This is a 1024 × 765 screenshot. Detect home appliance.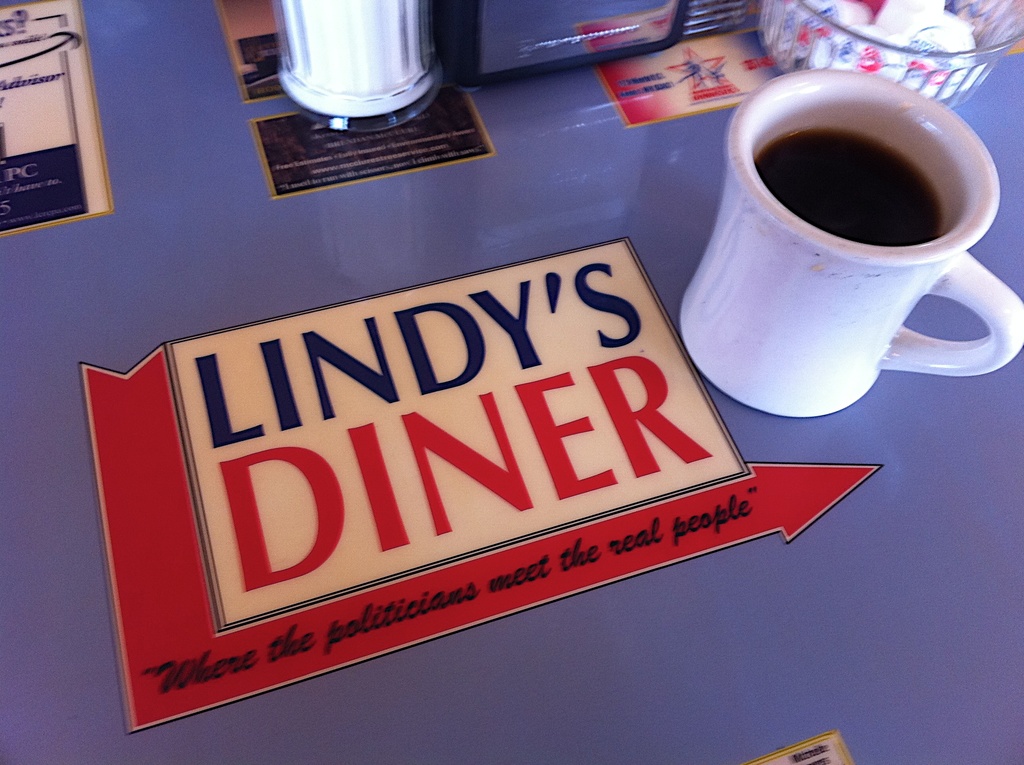
x1=429, y1=0, x2=692, y2=89.
